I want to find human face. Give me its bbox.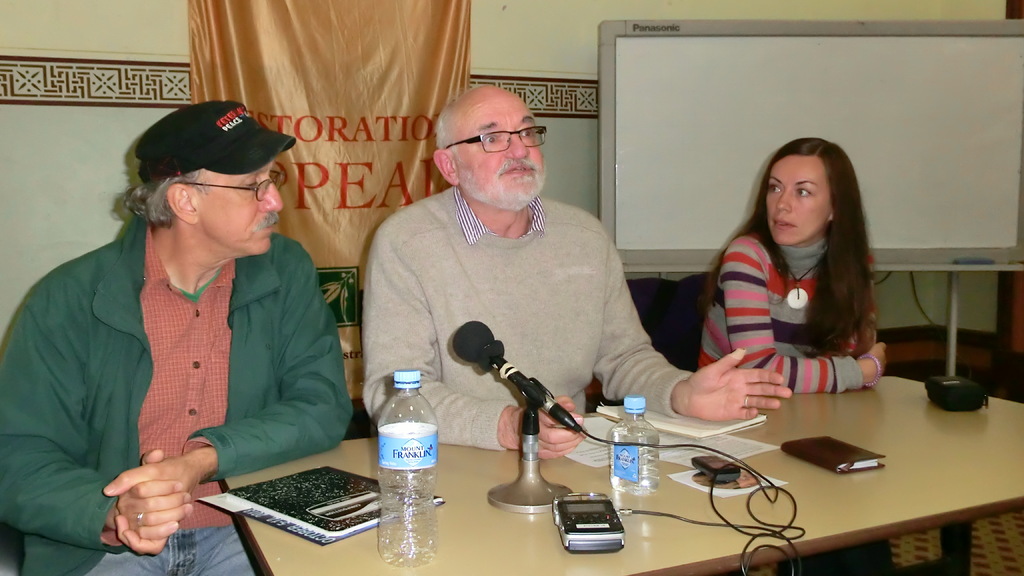
BBox(766, 154, 834, 246).
